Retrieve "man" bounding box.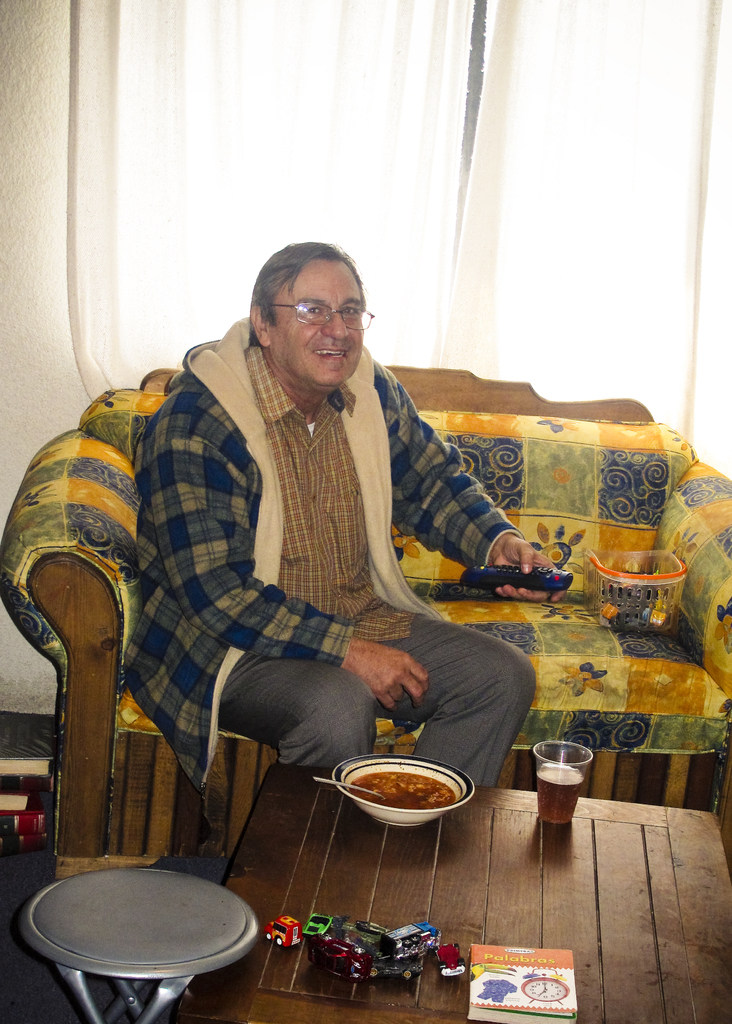
Bounding box: <bbox>79, 241, 571, 892</bbox>.
